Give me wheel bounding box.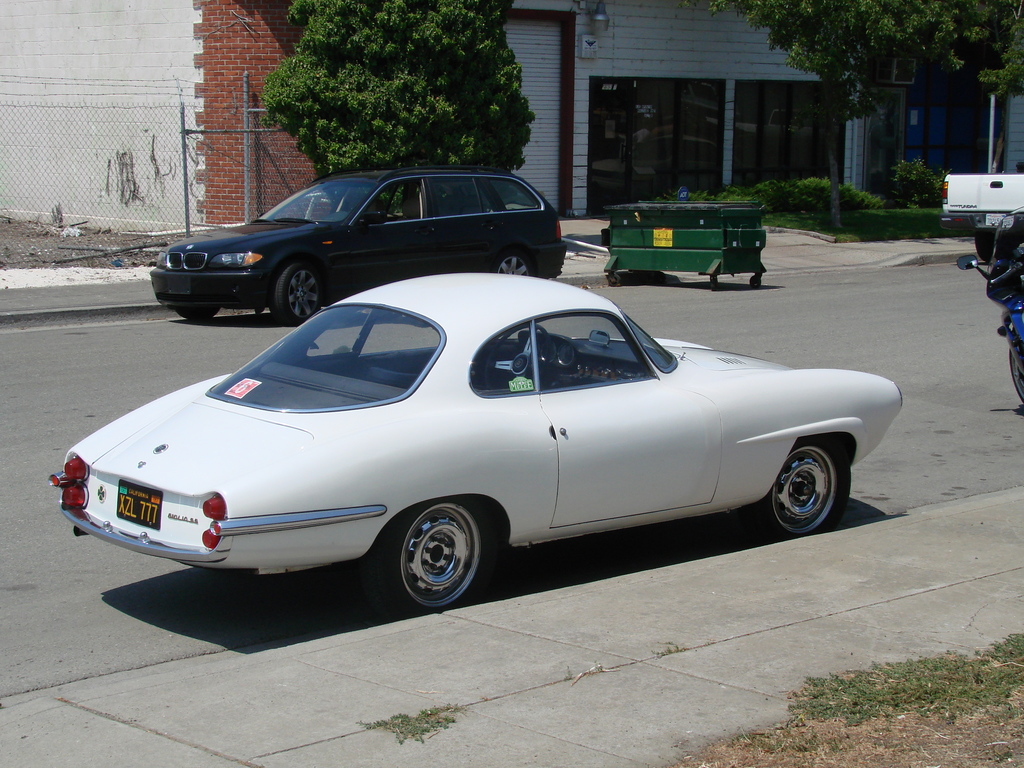
pyautogui.locateOnScreen(384, 503, 502, 616).
